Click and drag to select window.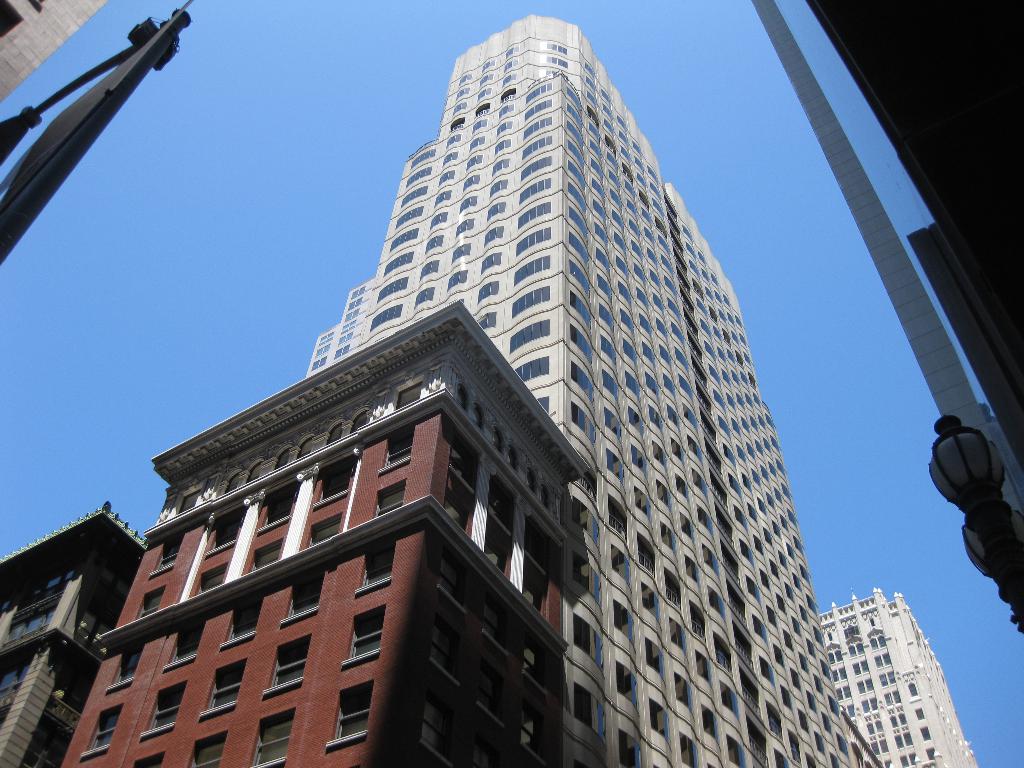
Selection: [573, 683, 607, 737].
